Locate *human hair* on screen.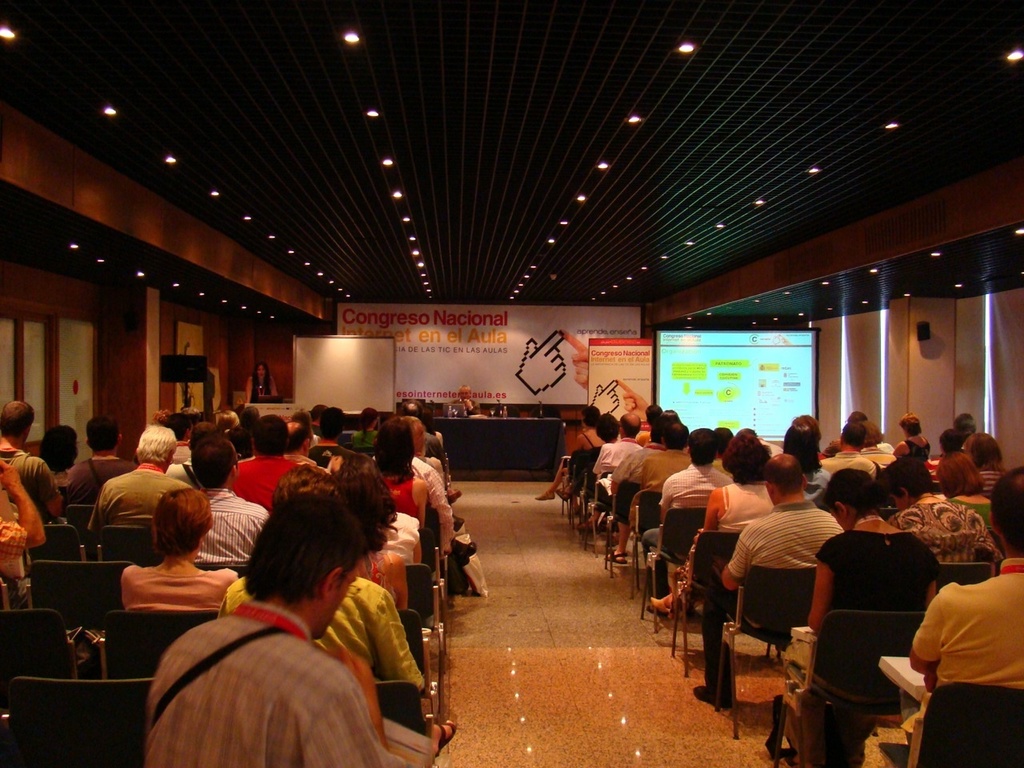
On screen at detection(134, 424, 178, 464).
